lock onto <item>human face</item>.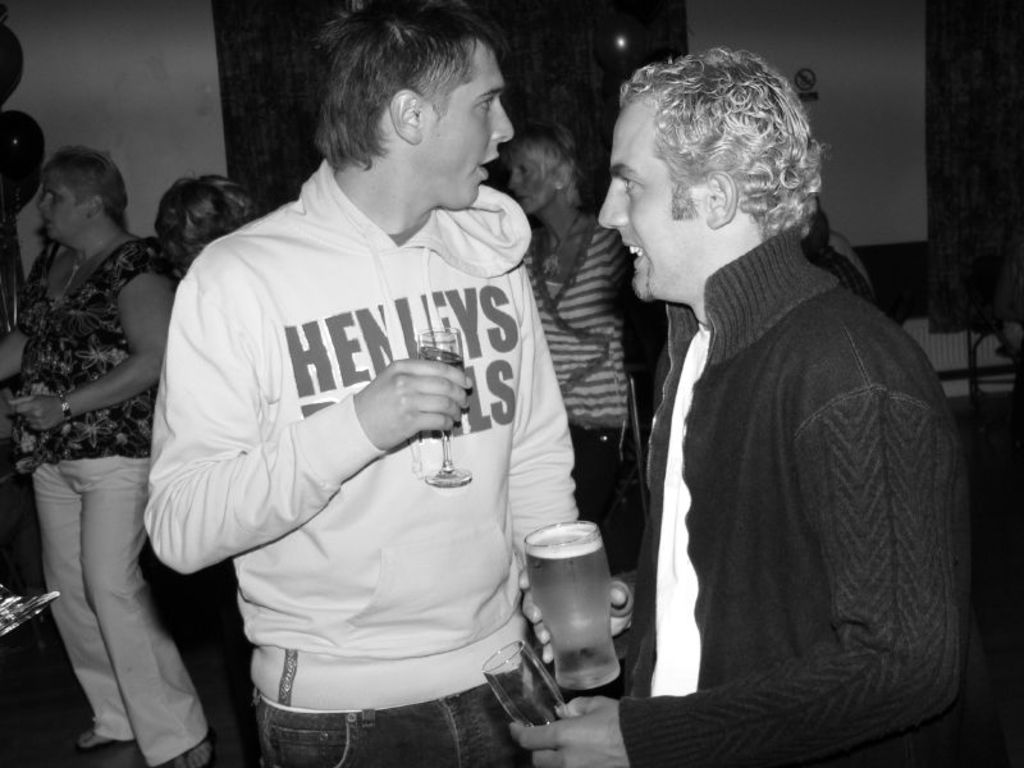
Locked: locate(35, 168, 93, 237).
